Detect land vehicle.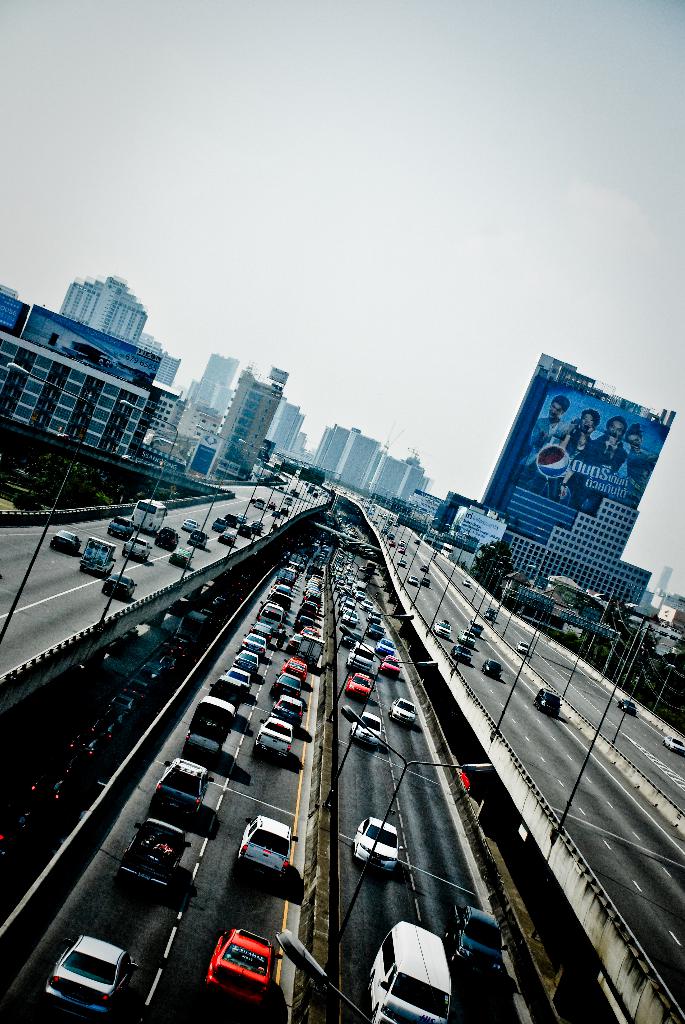
Detected at left=157, top=764, right=202, bottom=819.
